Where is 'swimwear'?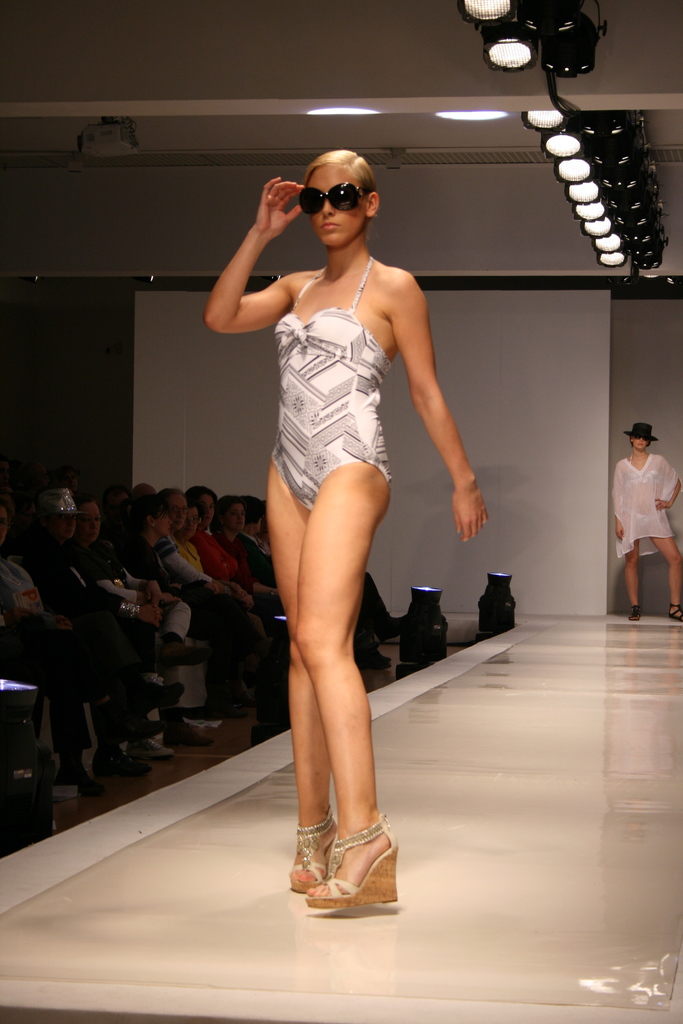
left=275, top=255, right=395, bottom=513.
